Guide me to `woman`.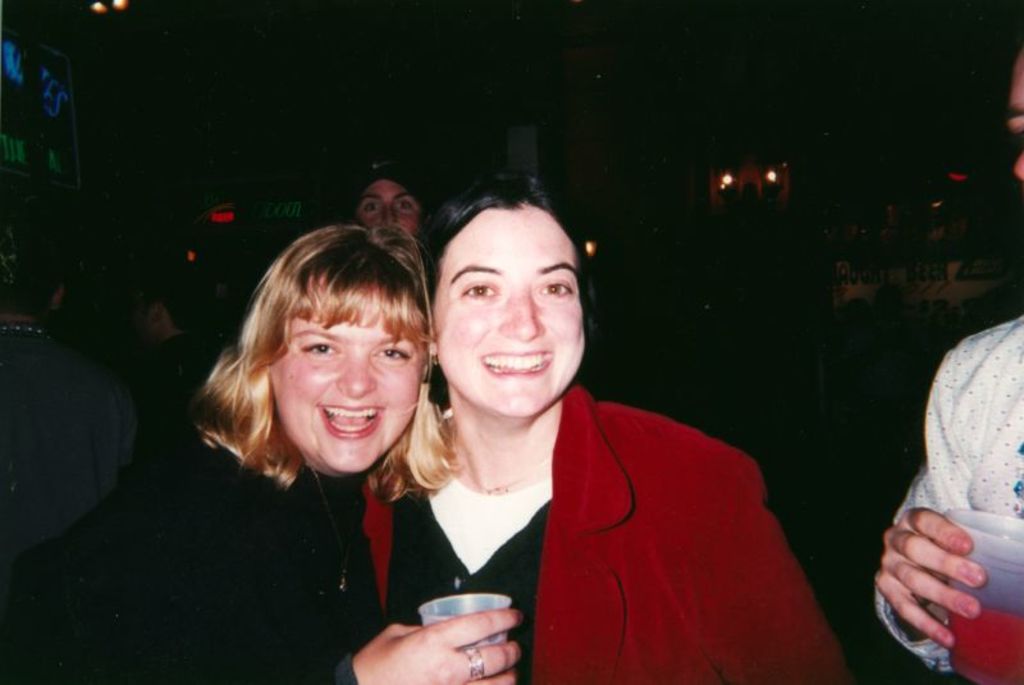
Guidance: <box>380,169,806,680</box>.
